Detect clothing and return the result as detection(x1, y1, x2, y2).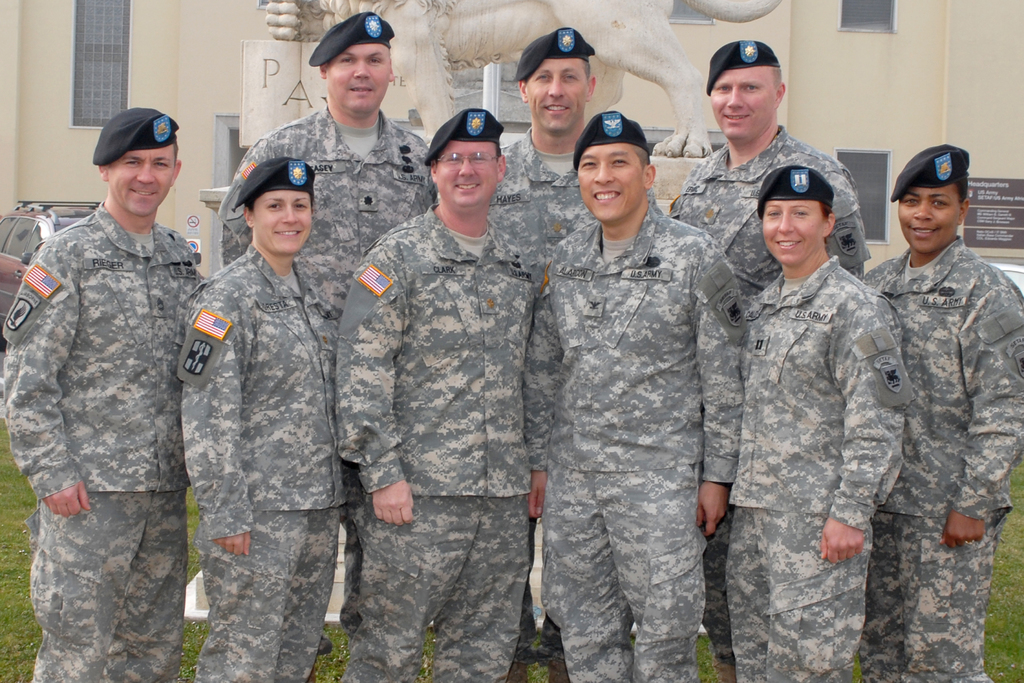
detection(209, 104, 440, 281).
